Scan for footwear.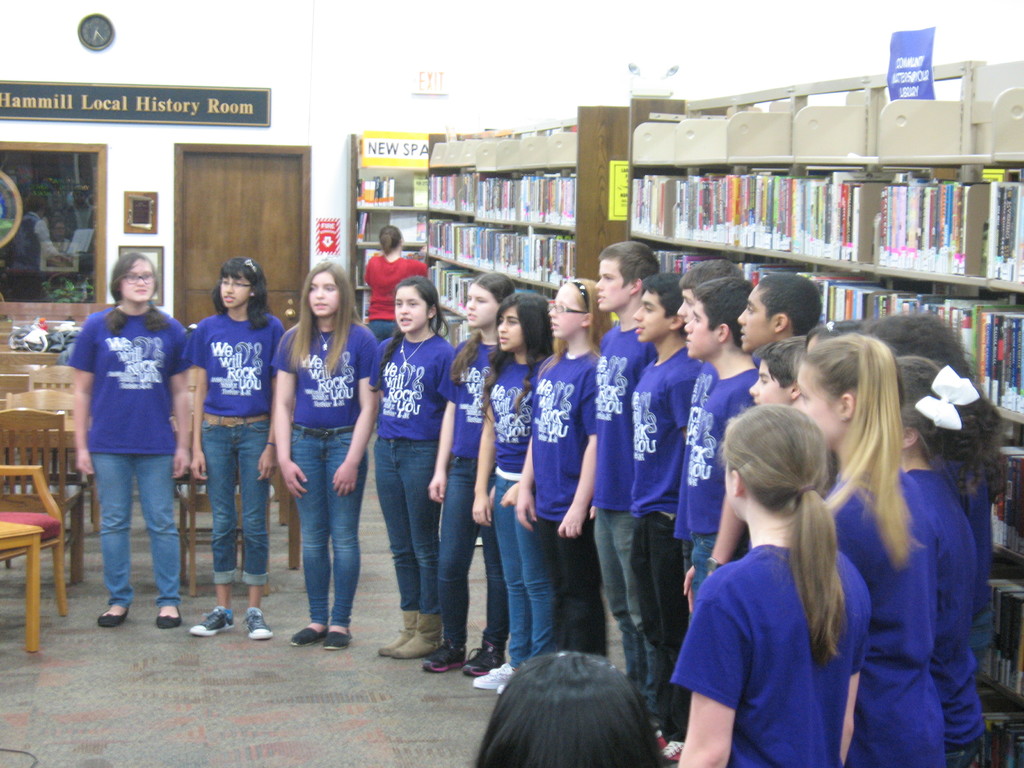
Scan result: locate(158, 605, 182, 634).
